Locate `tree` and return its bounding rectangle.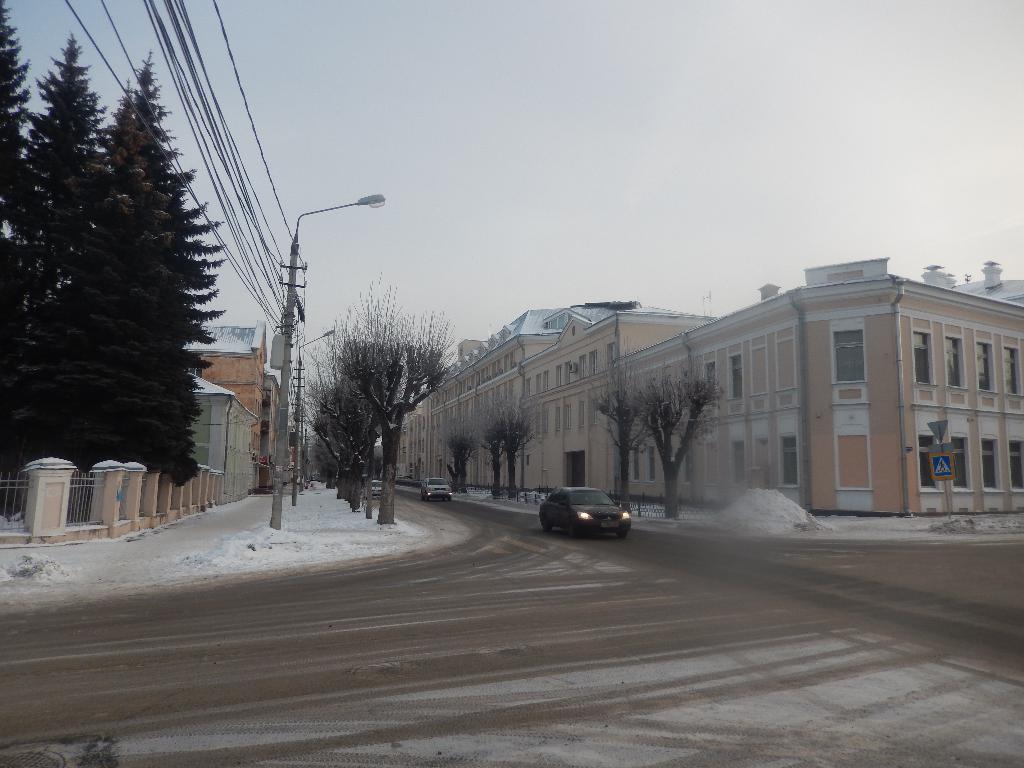
(593, 369, 662, 498).
